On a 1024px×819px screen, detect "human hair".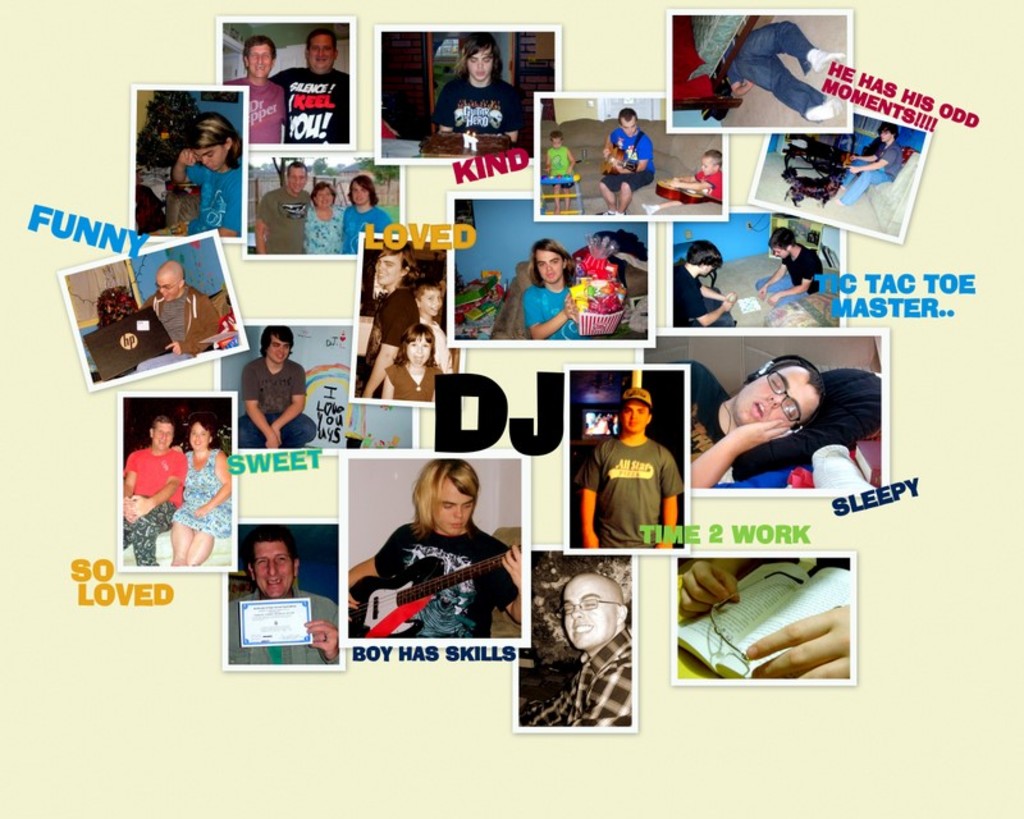
<box>151,415,175,435</box>.
